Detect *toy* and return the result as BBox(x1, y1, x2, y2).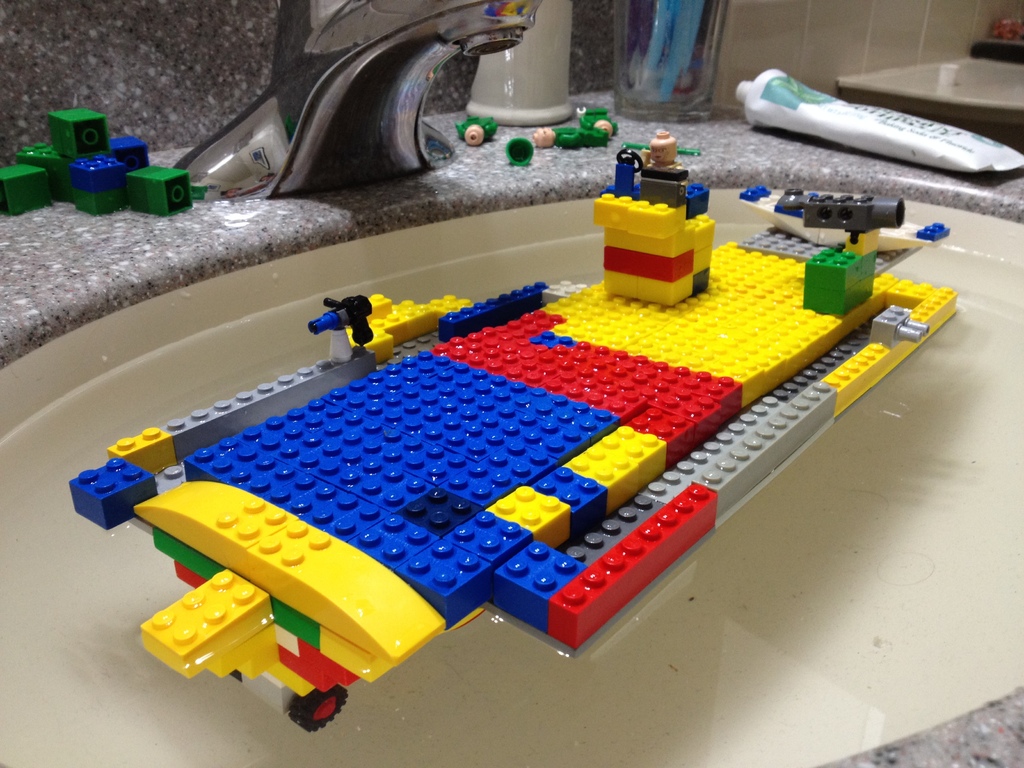
BBox(131, 164, 194, 217).
